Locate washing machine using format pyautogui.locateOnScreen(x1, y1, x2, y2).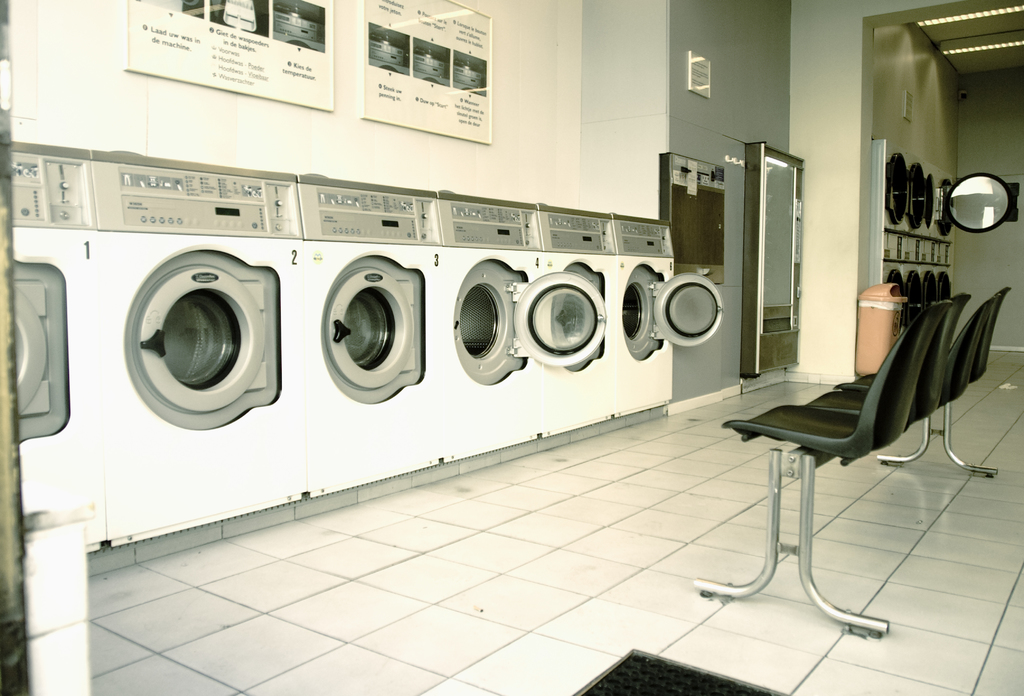
pyautogui.locateOnScreen(528, 248, 618, 450).
